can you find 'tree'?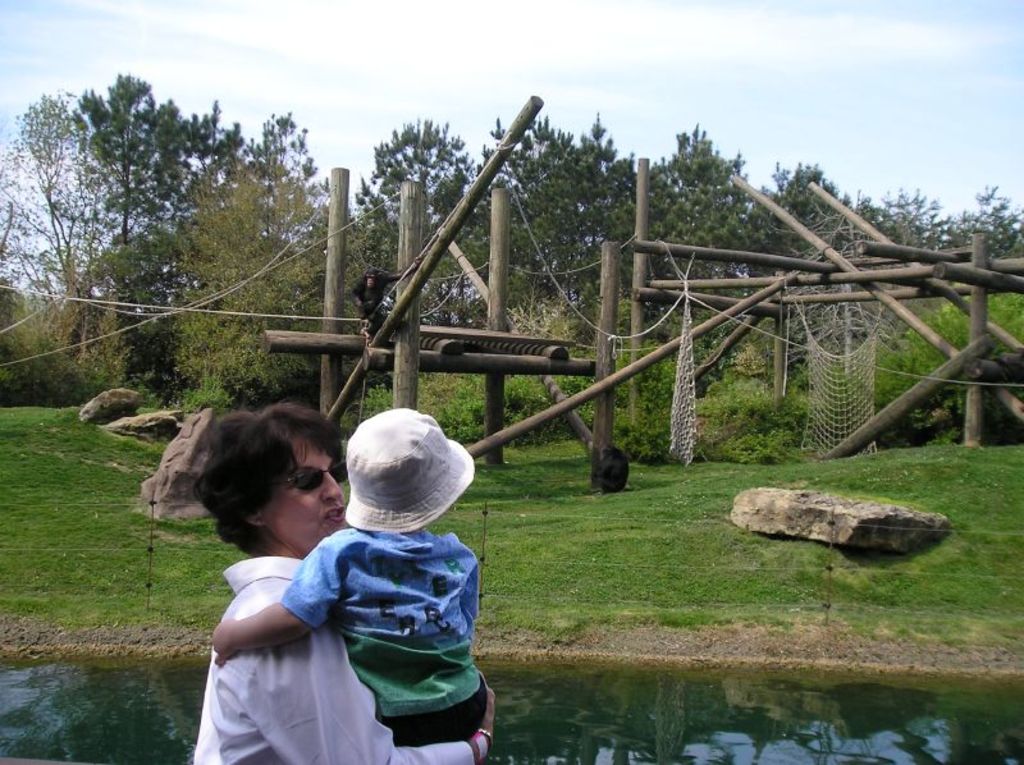
Yes, bounding box: BBox(81, 63, 242, 343).
